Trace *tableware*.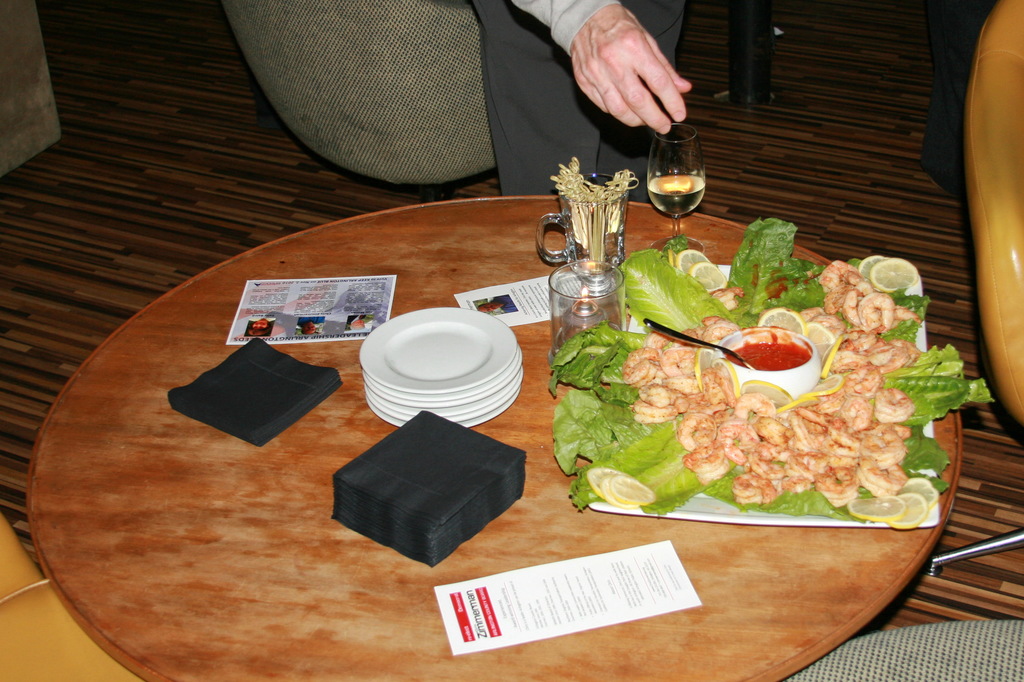
Traced to Rect(641, 316, 754, 369).
